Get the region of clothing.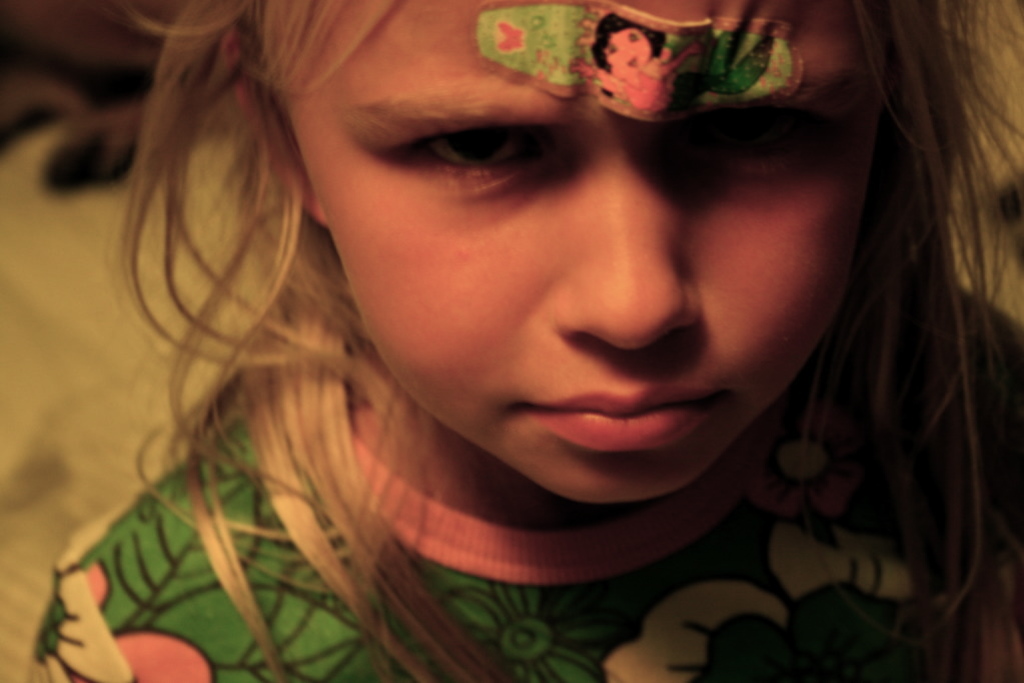
24/287/1023/682.
